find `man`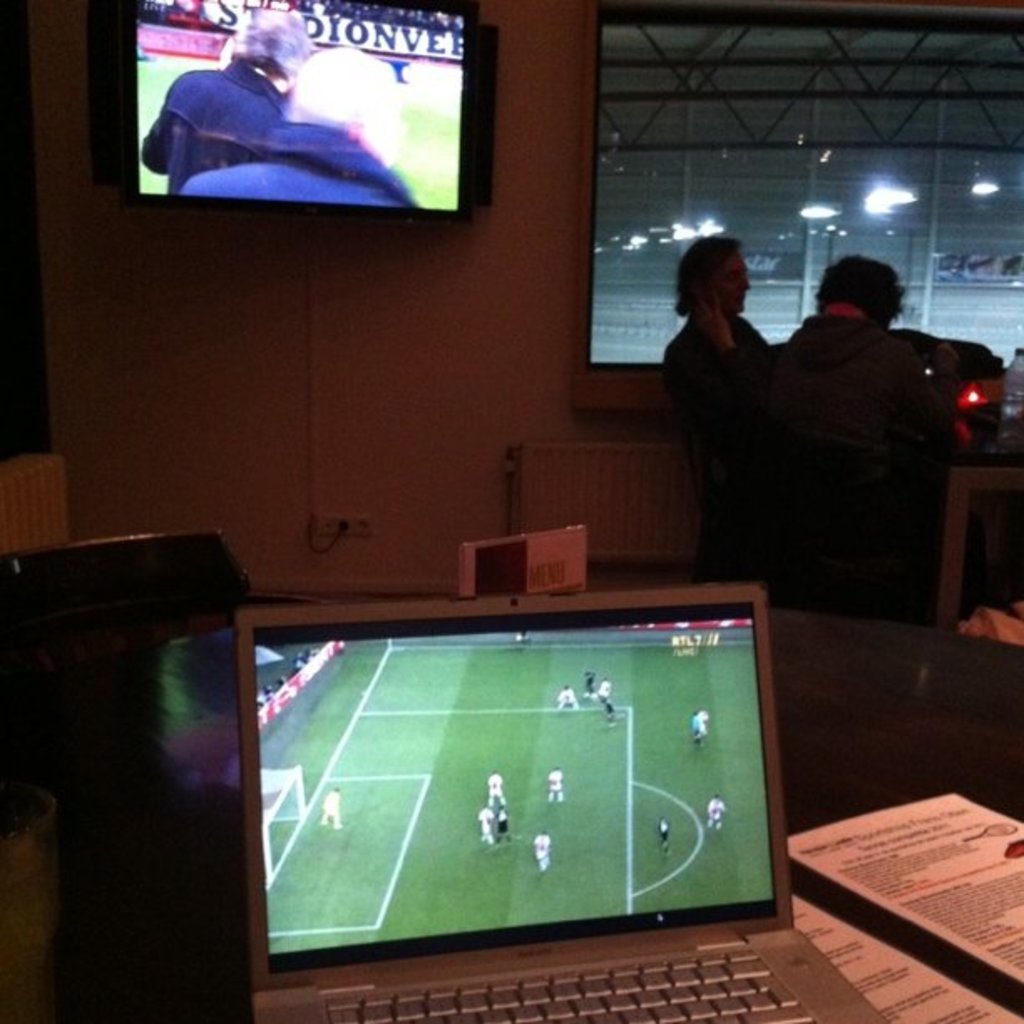
locate(174, 40, 425, 207)
